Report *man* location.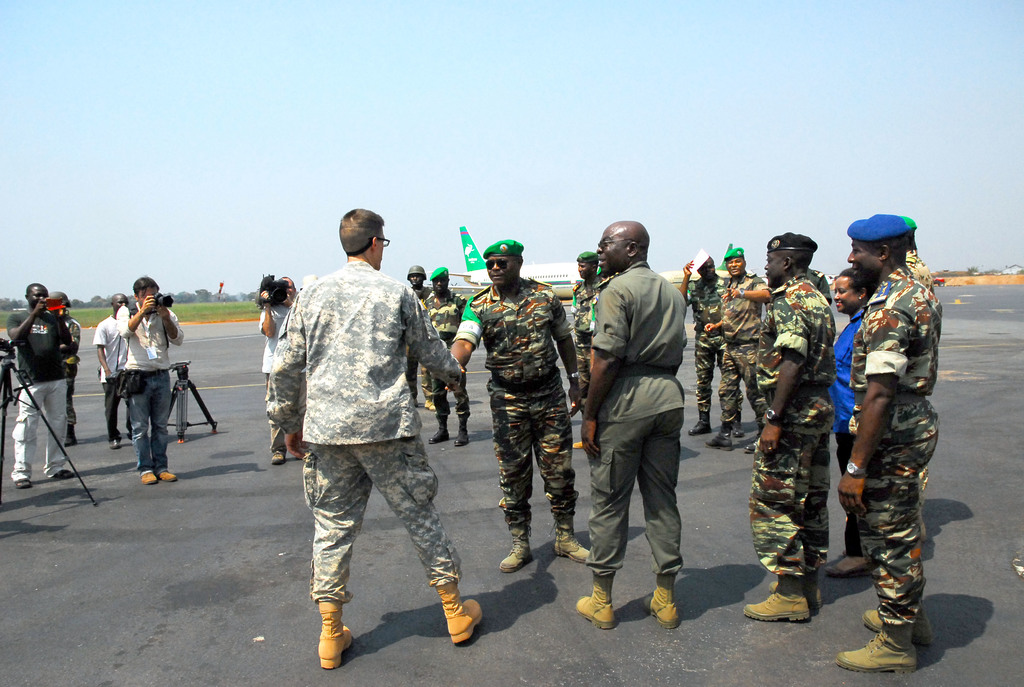
Report: {"left": 573, "top": 216, "right": 687, "bottom": 636}.
